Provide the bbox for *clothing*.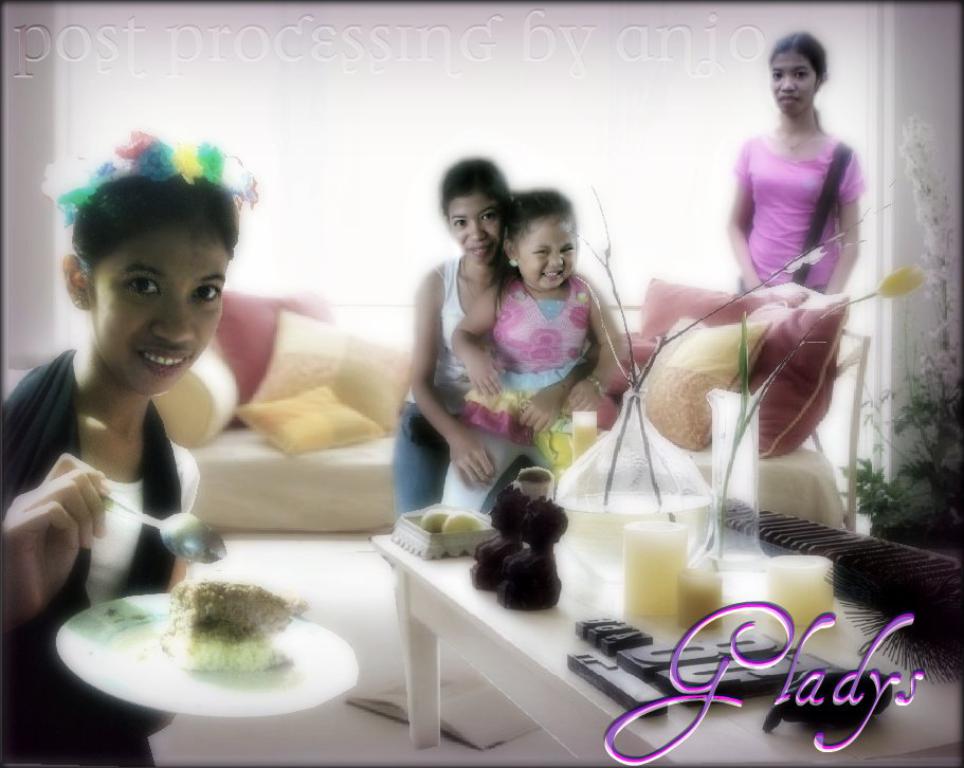
0, 348, 202, 767.
